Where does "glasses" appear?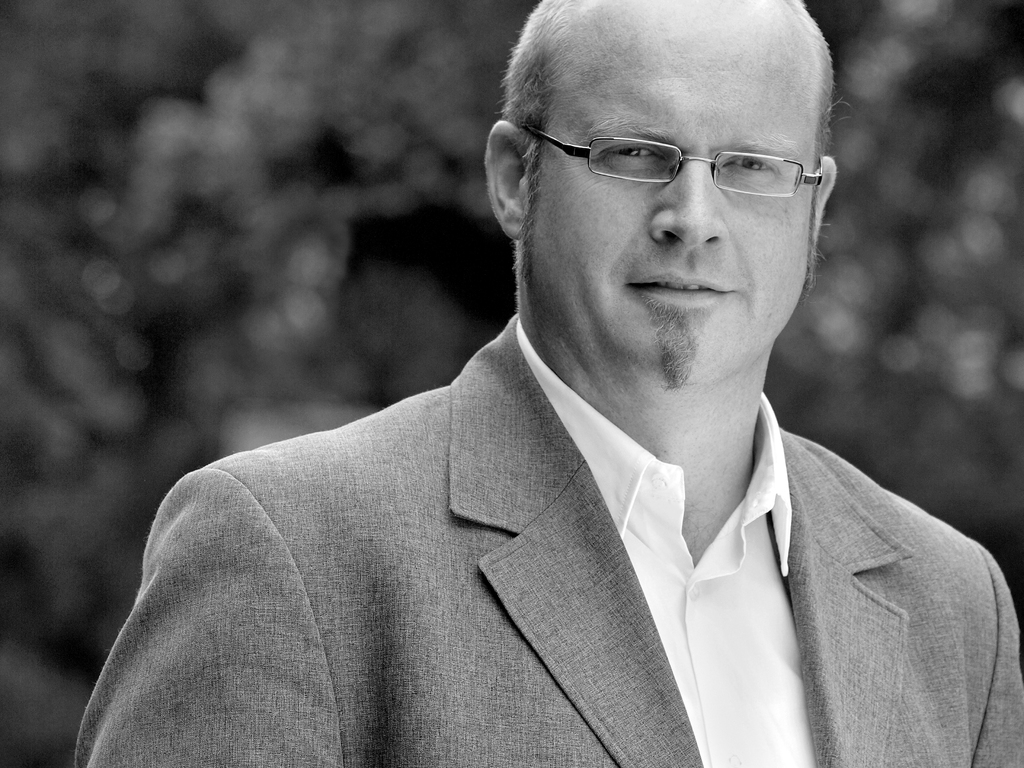
Appears at <region>514, 107, 834, 205</region>.
